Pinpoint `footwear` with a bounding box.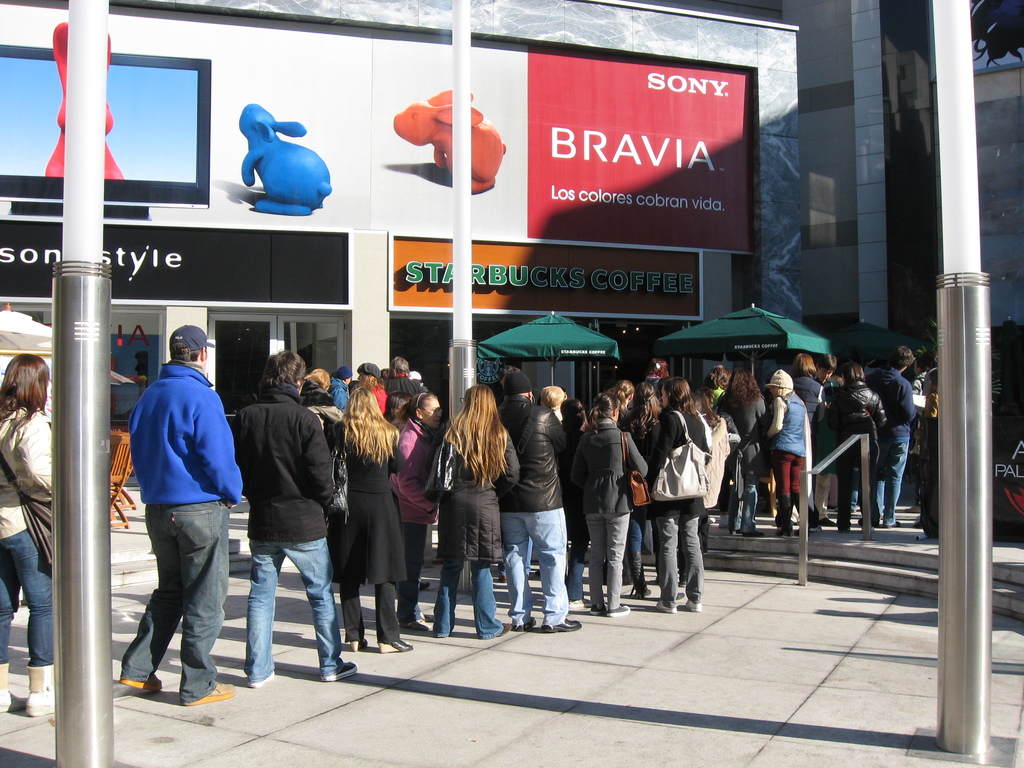
bbox=(570, 597, 591, 606).
